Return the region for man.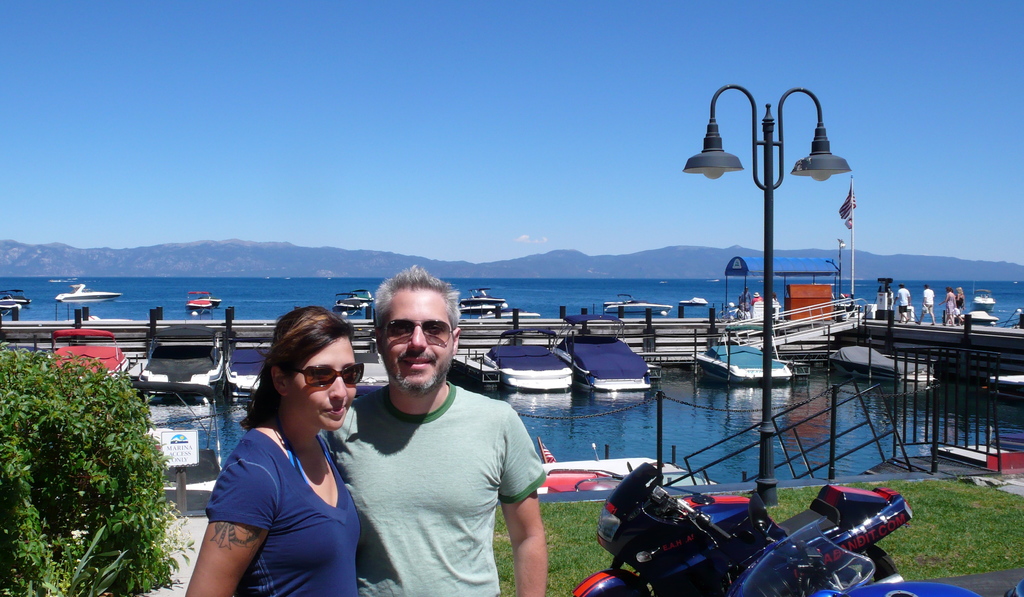
crop(915, 284, 937, 327).
